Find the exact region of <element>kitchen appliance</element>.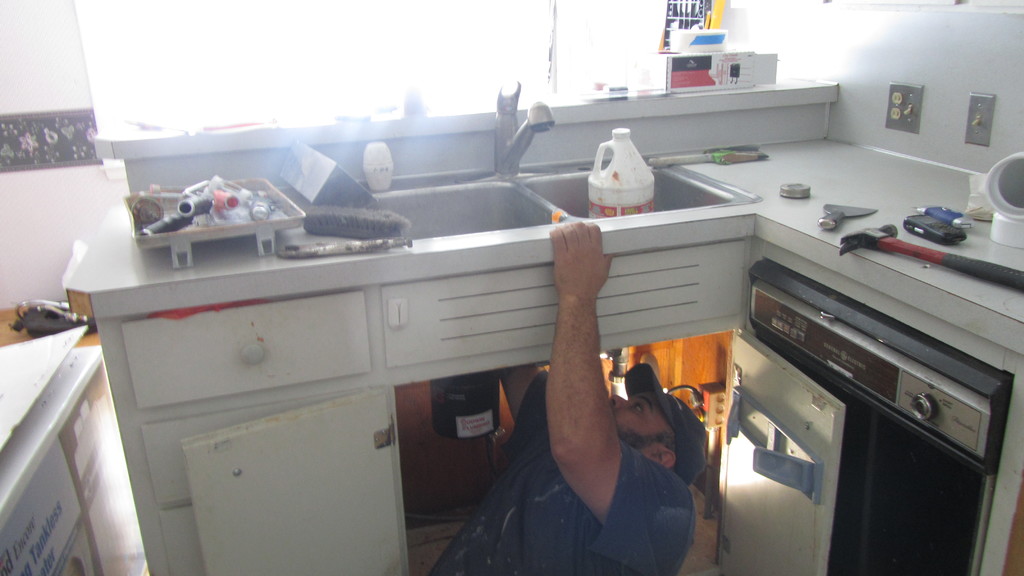
Exact region: x1=127, y1=177, x2=317, y2=266.
